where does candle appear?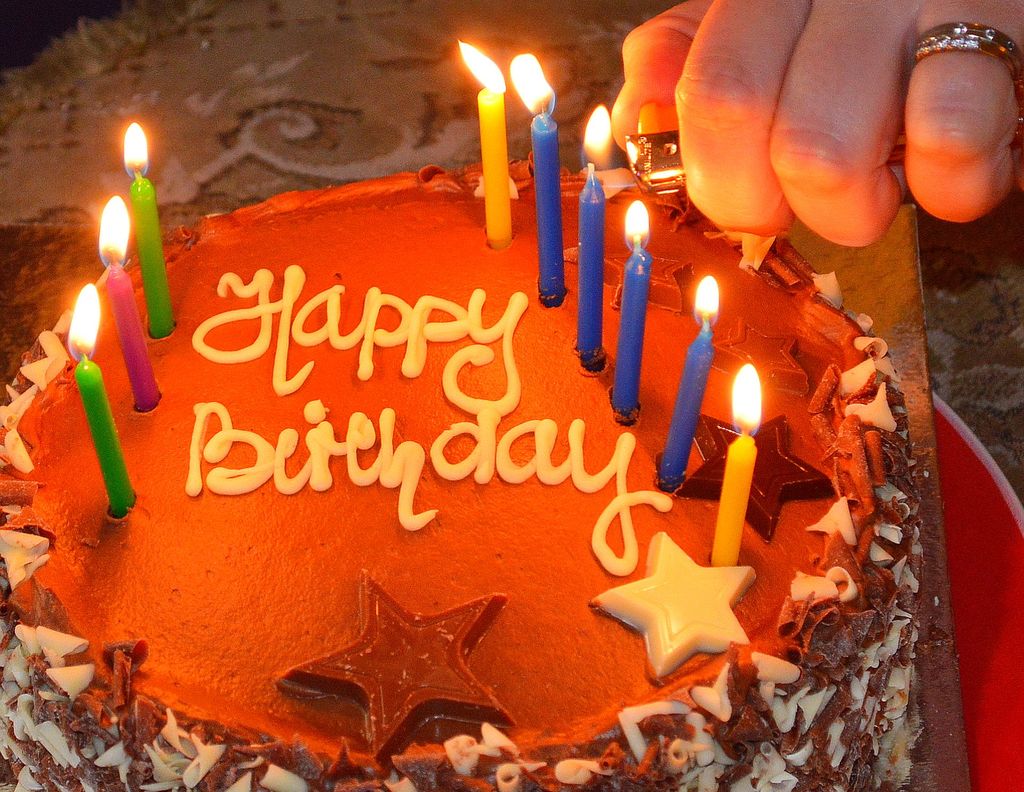
Appears at {"x1": 99, "y1": 196, "x2": 161, "y2": 411}.
